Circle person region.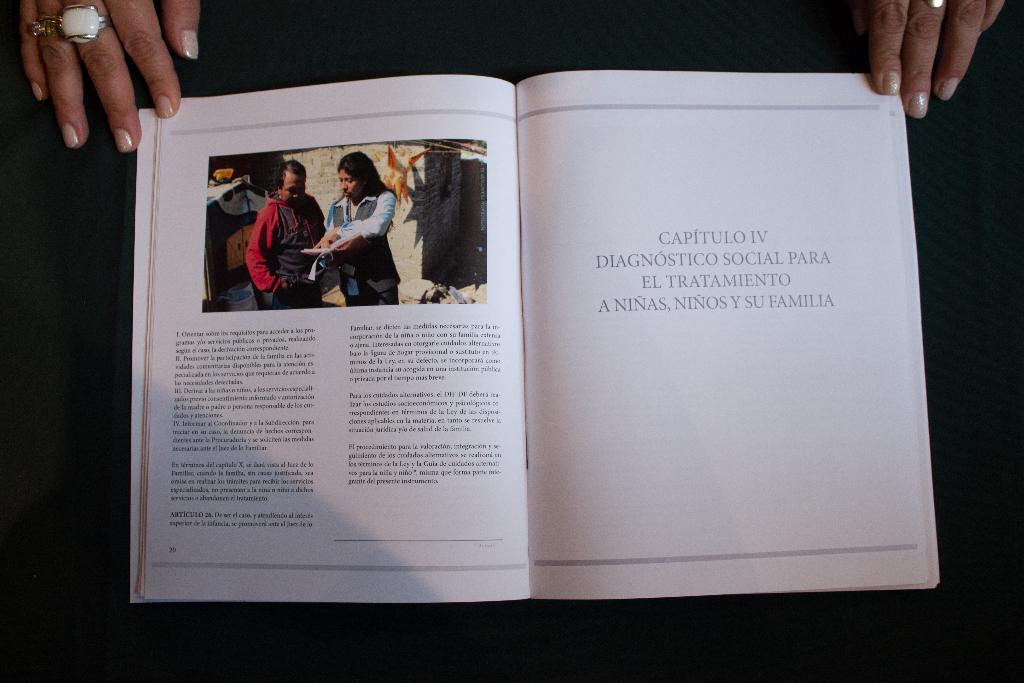
Region: {"left": 242, "top": 153, "right": 328, "bottom": 308}.
